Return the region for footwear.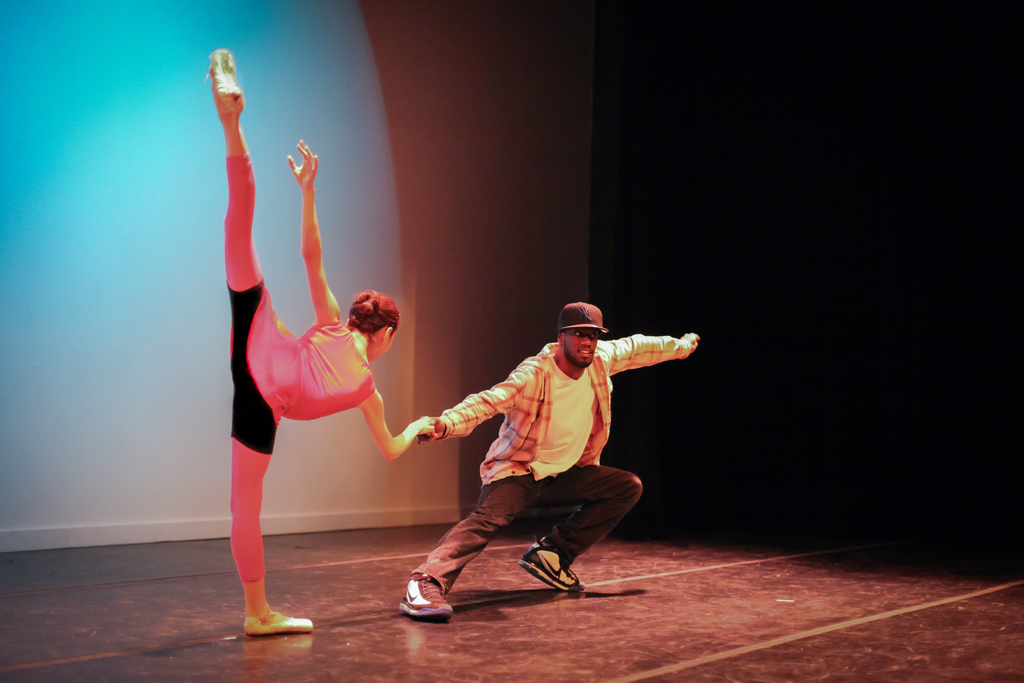
(243,608,311,632).
